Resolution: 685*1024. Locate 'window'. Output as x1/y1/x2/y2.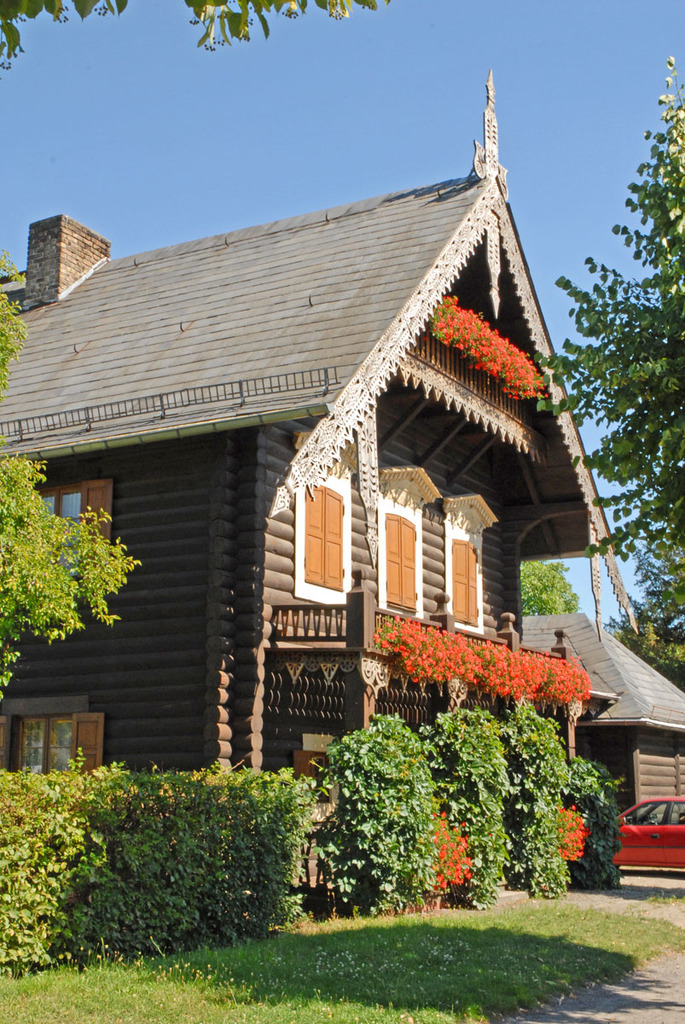
293/752/325/803.
